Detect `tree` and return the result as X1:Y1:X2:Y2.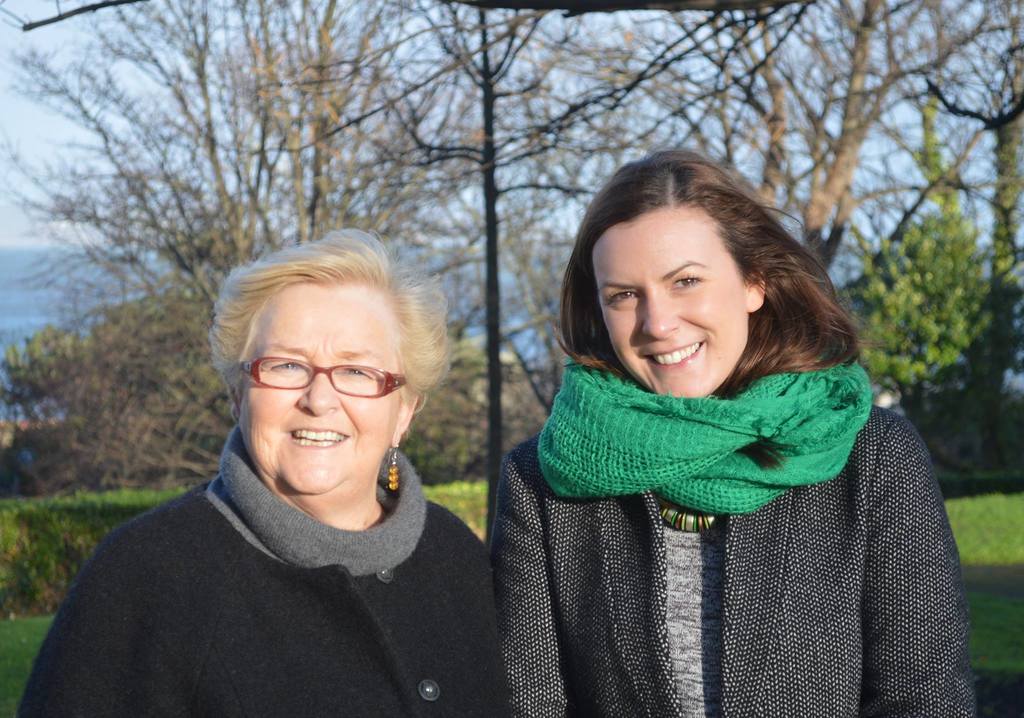
85:11:249:311.
